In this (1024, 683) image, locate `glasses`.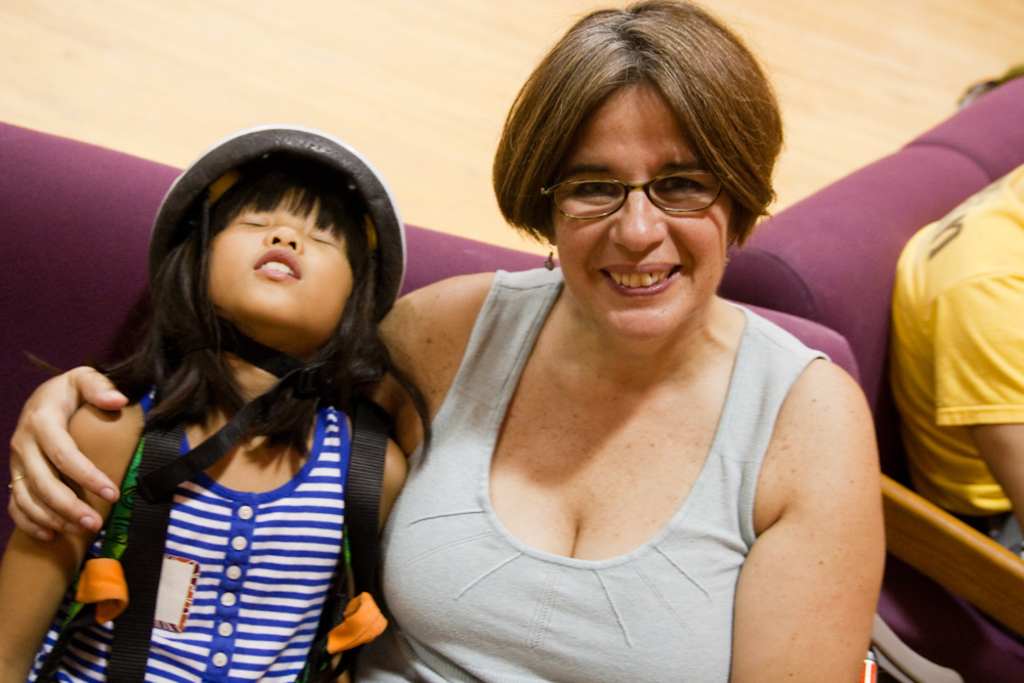
Bounding box: <region>528, 155, 751, 224</region>.
